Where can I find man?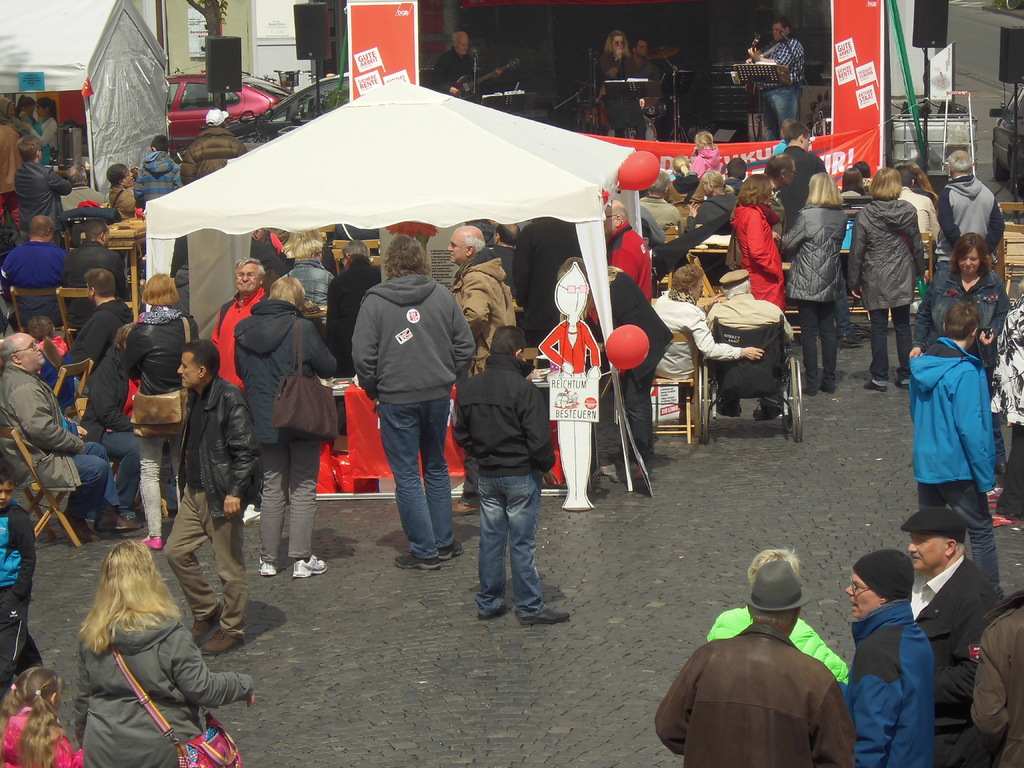
You can find it at x1=743 y1=17 x2=806 y2=141.
